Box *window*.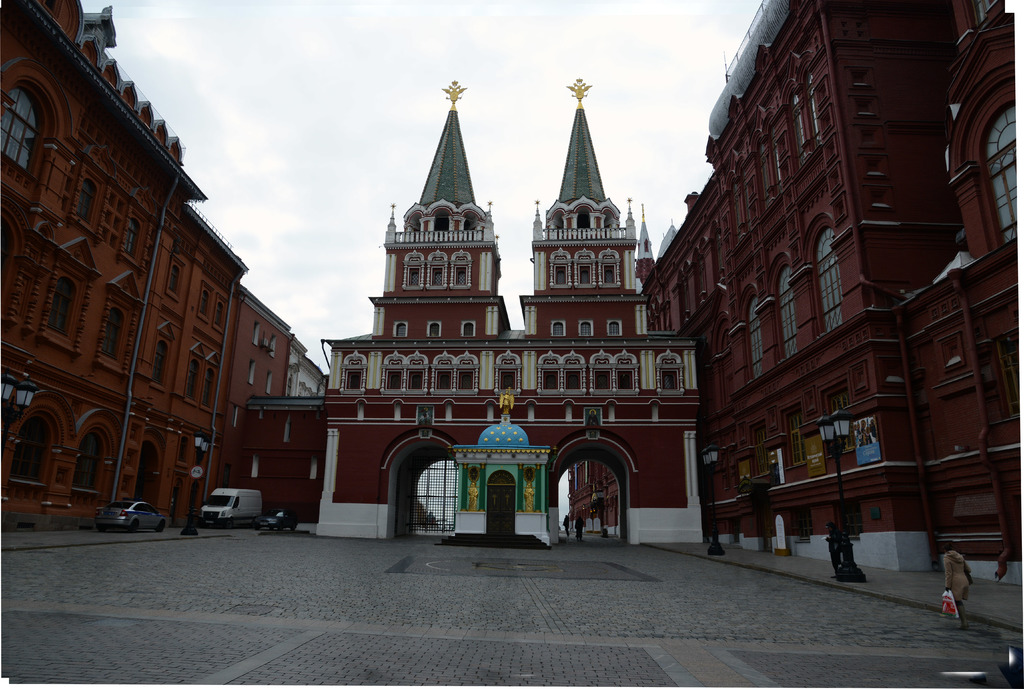
457/373/471/391.
